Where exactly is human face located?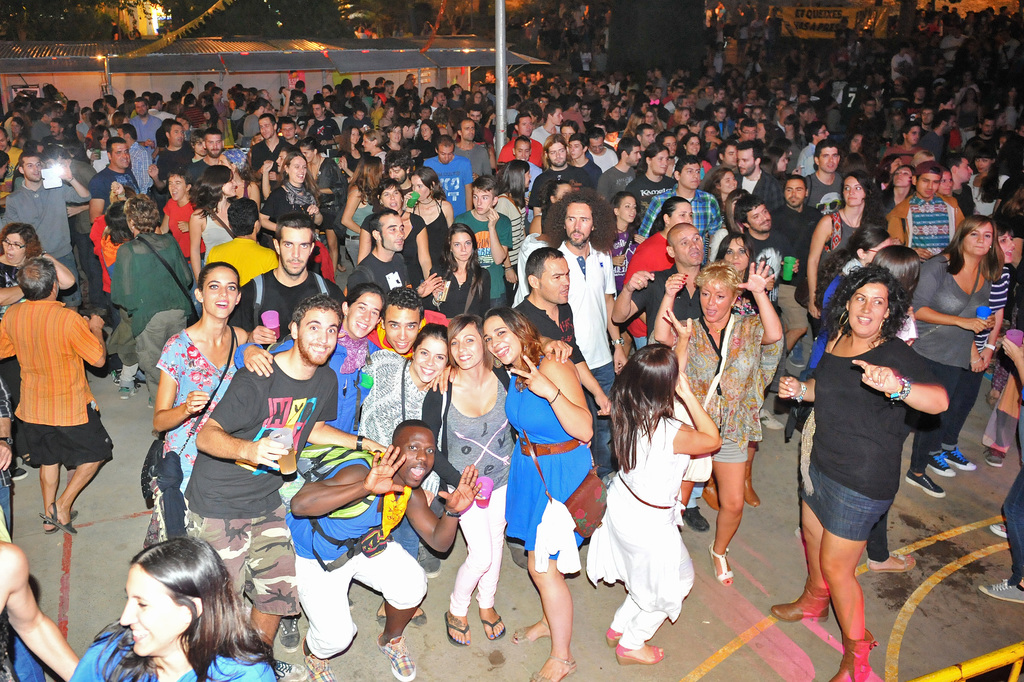
Its bounding box is l=669, t=223, r=706, b=266.
